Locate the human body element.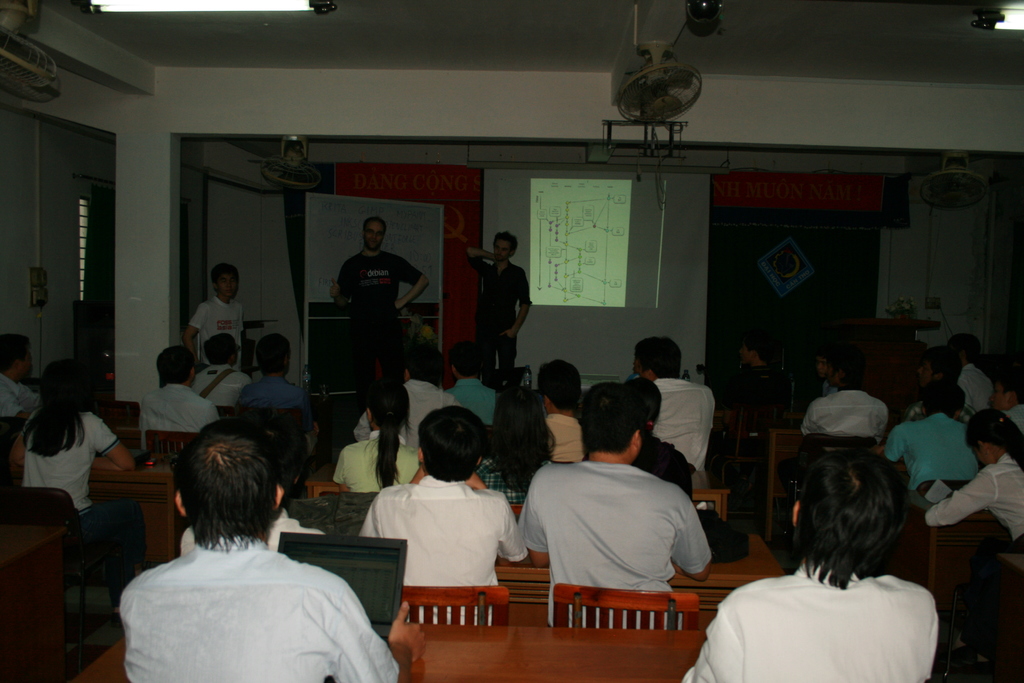
Element bbox: (725,331,790,451).
